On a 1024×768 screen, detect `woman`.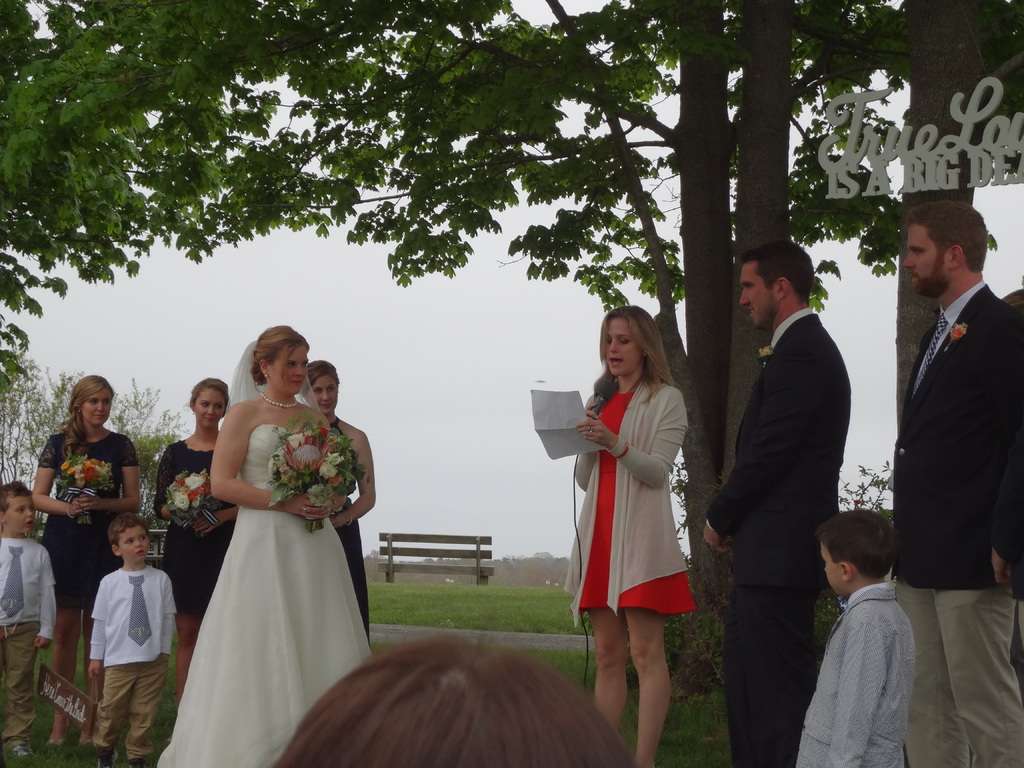
bbox(562, 304, 695, 764).
